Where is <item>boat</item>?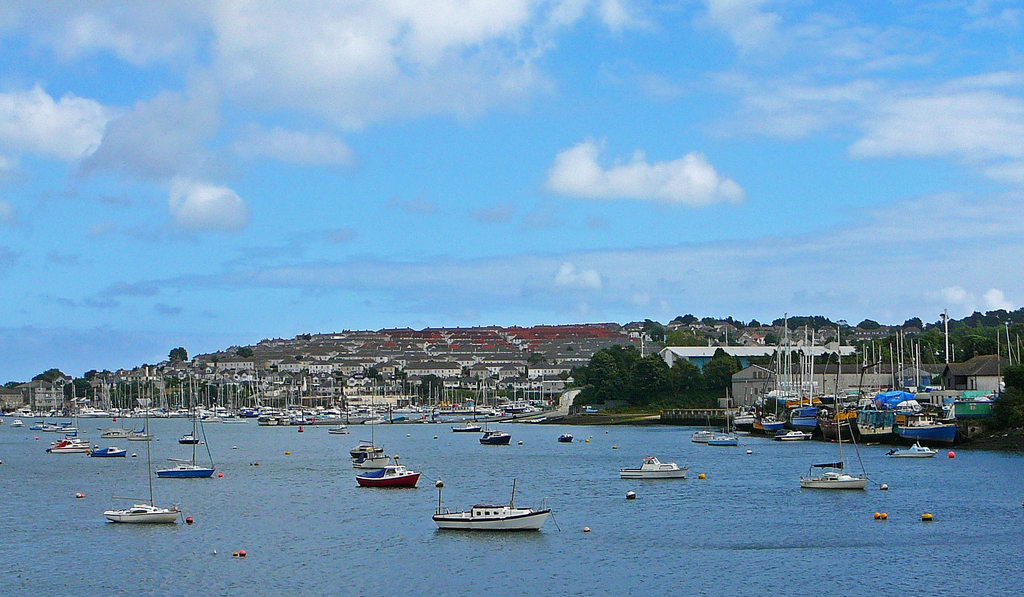
select_region(447, 420, 486, 436).
